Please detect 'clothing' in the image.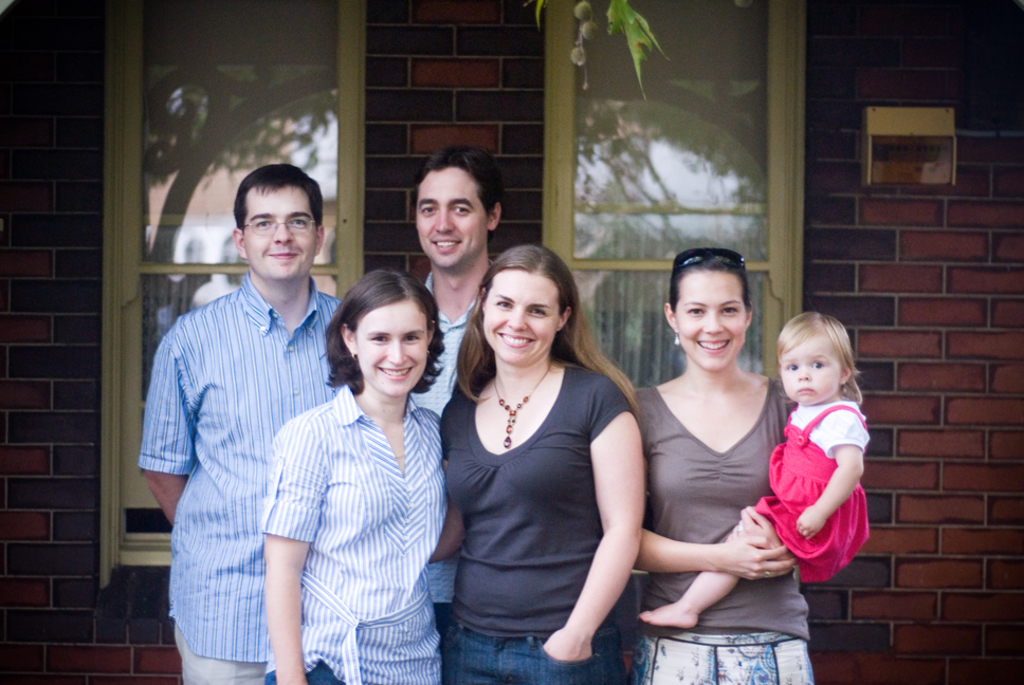
[x1=416, y1=264, x2=496, y2=379].
